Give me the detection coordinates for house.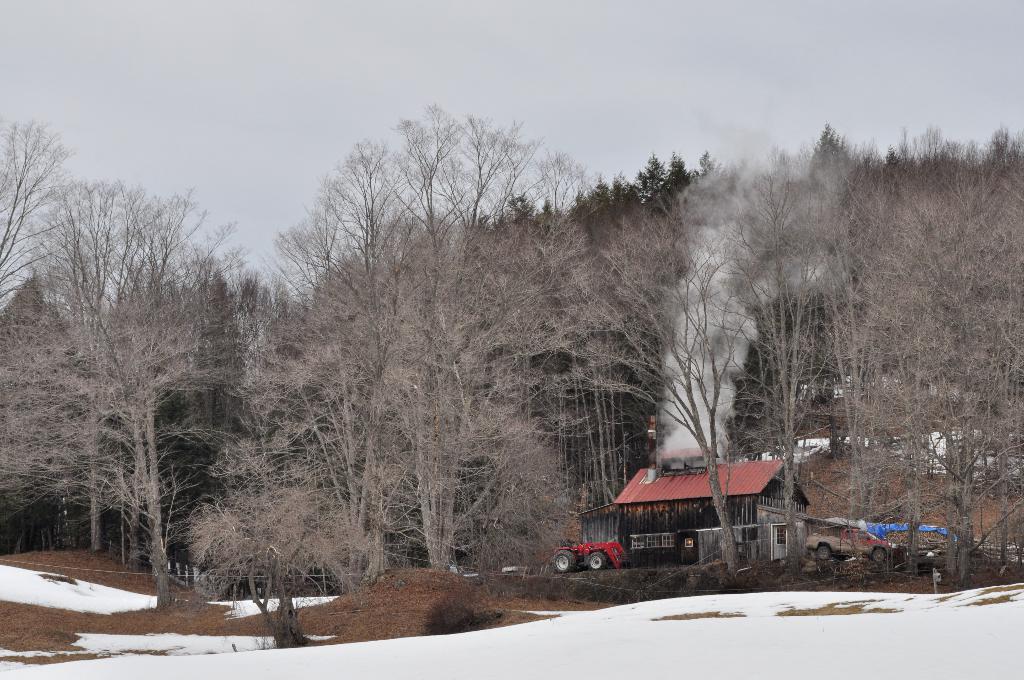
(left=566, top=465, right=810, bottom=570).
